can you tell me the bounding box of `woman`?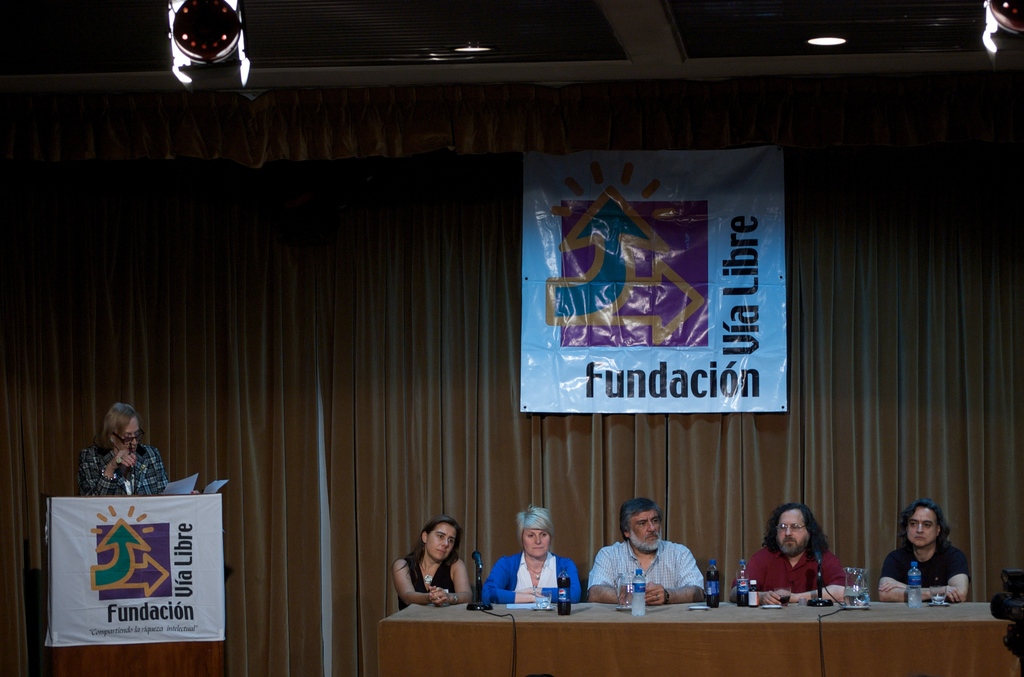
(391, 524, 474, 618).
